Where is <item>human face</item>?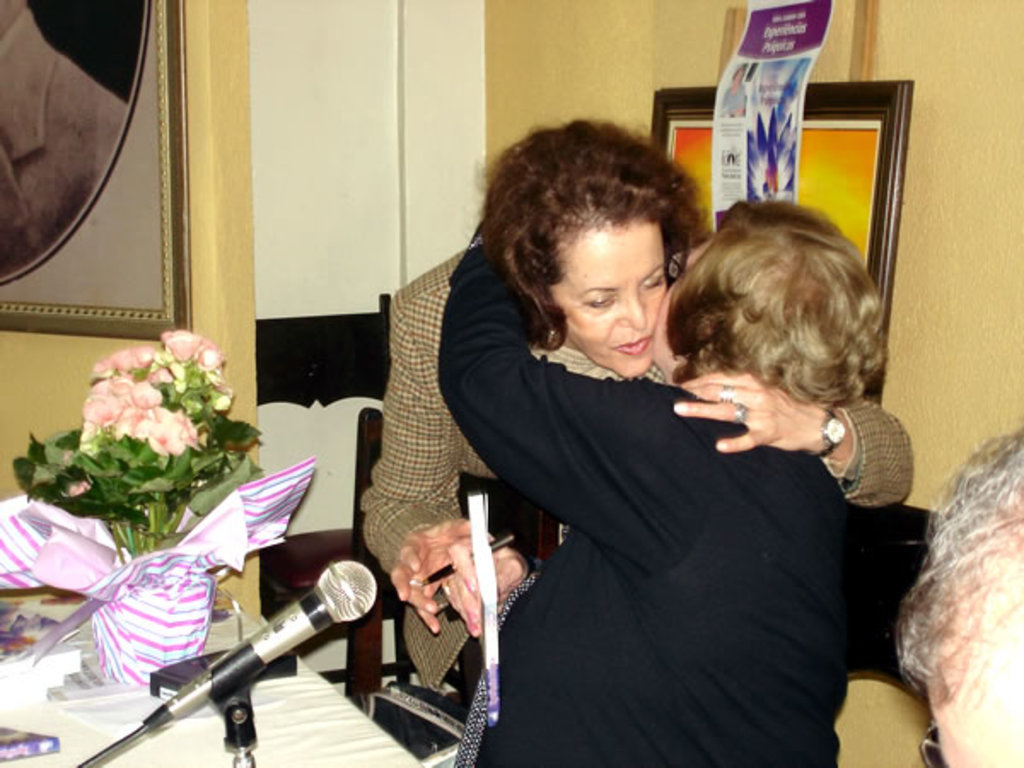
crop(650, 236, 715, 382).
